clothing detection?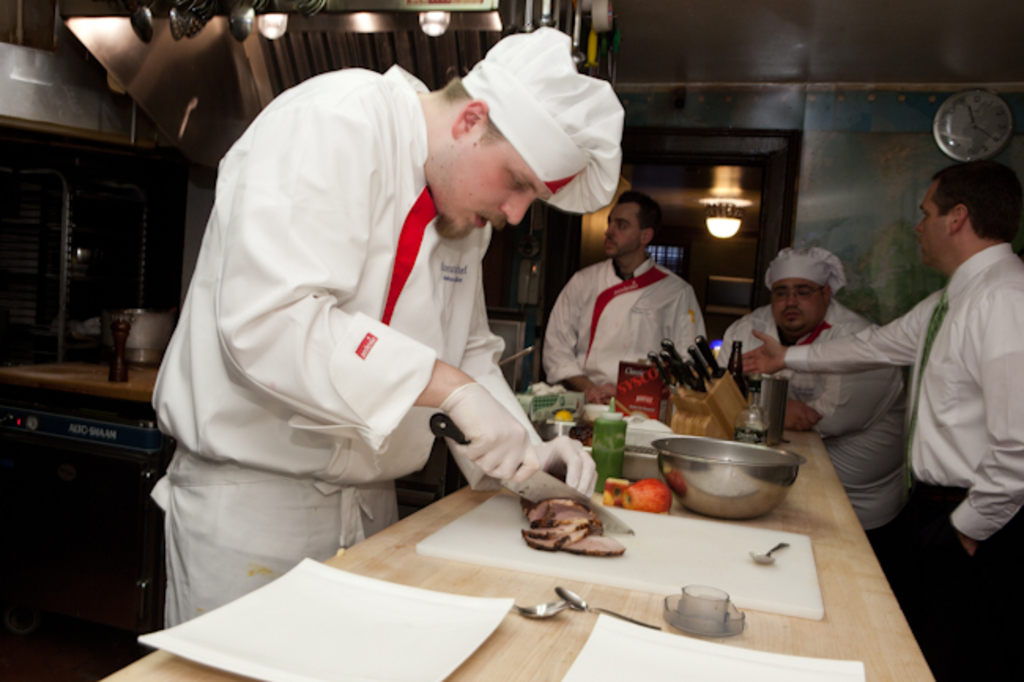
bbox=(715, 299, 901, 559)
